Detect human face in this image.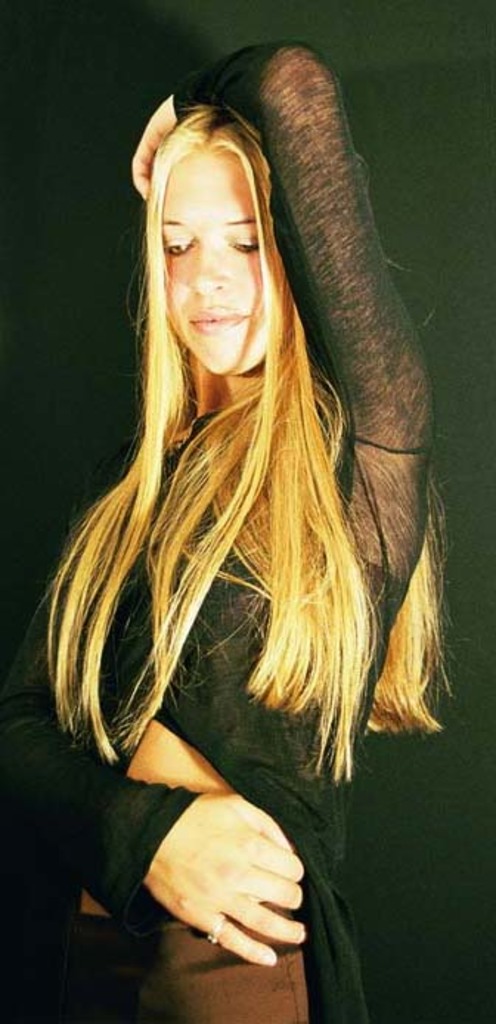
Detection: [x1=165, y1=120, x2=278, y2=376].
